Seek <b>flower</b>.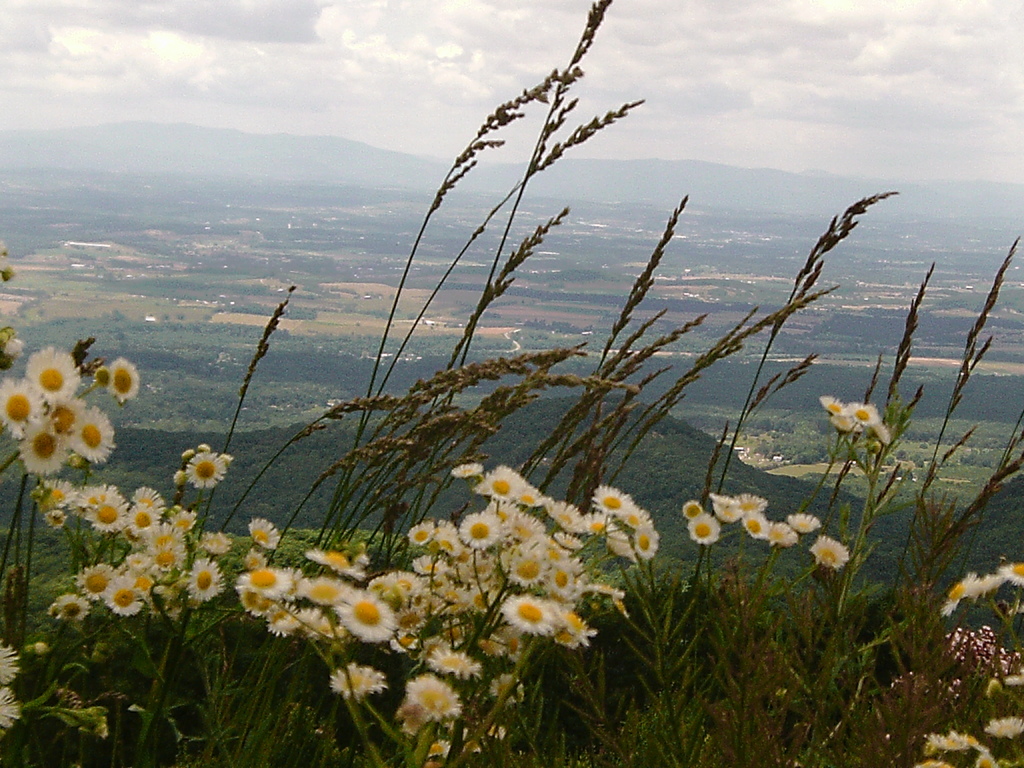
BBox(329, 584, 397, 641).
